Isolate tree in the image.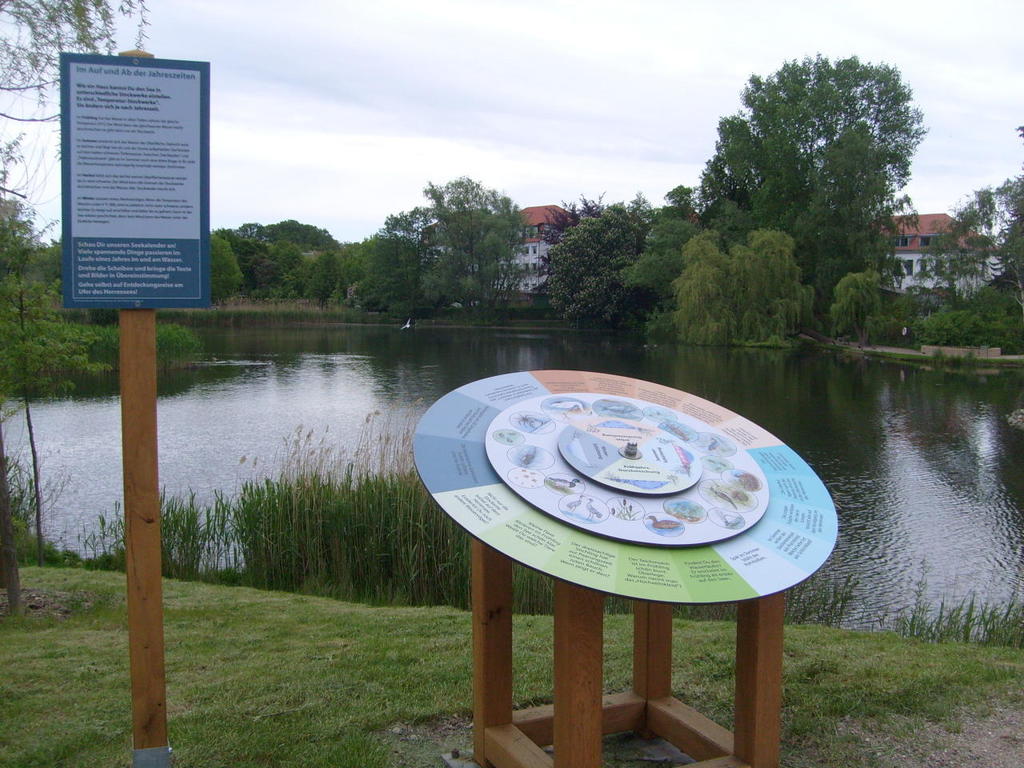
Isolated region: detection(898, 170, 1023, 352).
